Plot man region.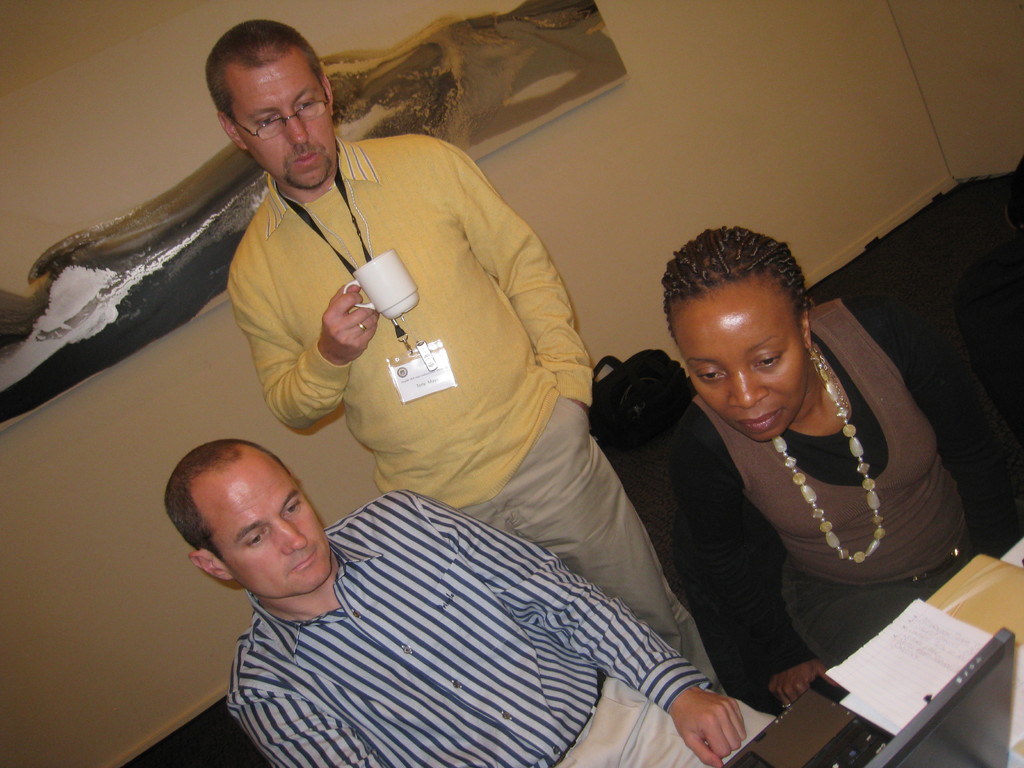
Plotted at [203,20,728,701].
